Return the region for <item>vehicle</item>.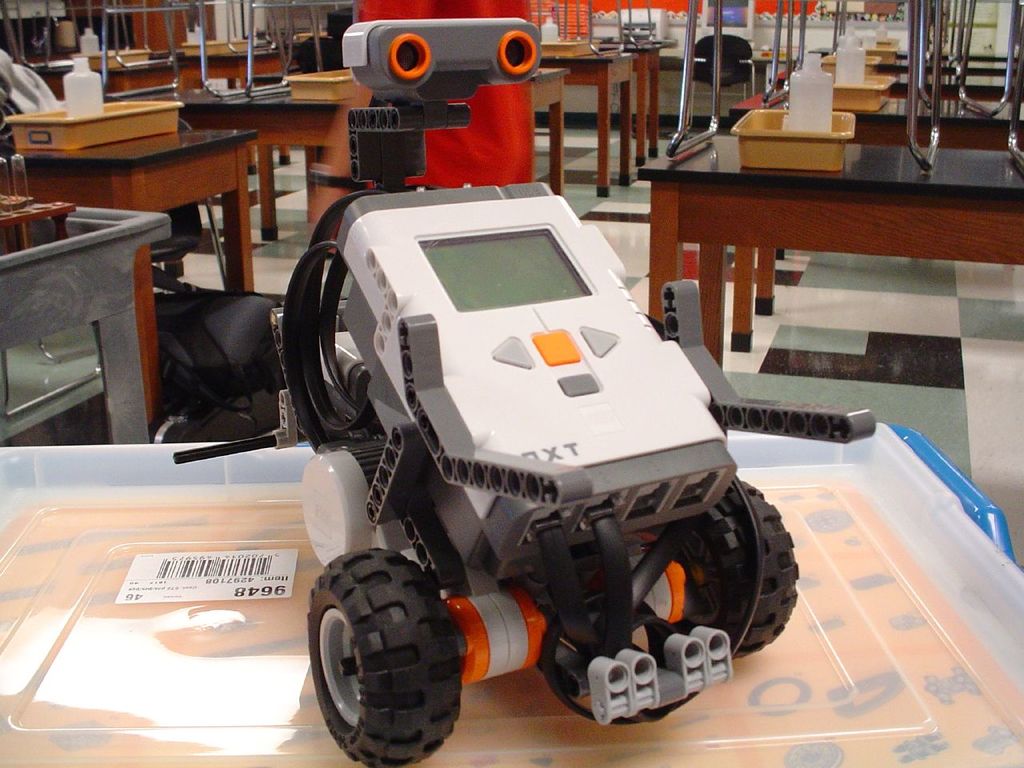
(173, 13, 877, 767).
